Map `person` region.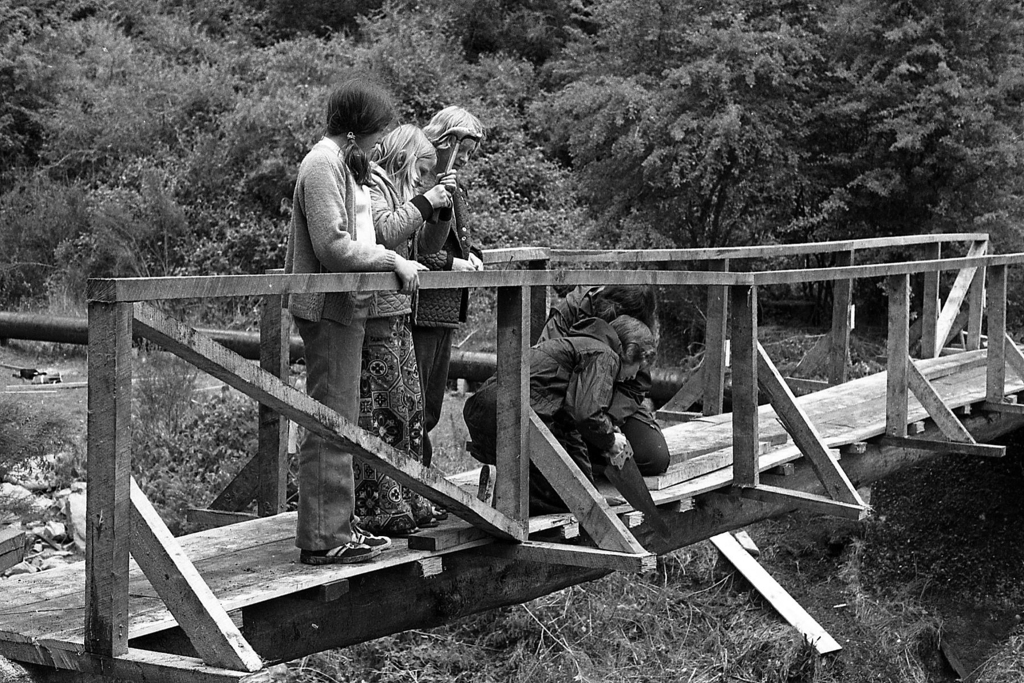
Mapped to x1=281 y1=78 x2=435 y2=561.
